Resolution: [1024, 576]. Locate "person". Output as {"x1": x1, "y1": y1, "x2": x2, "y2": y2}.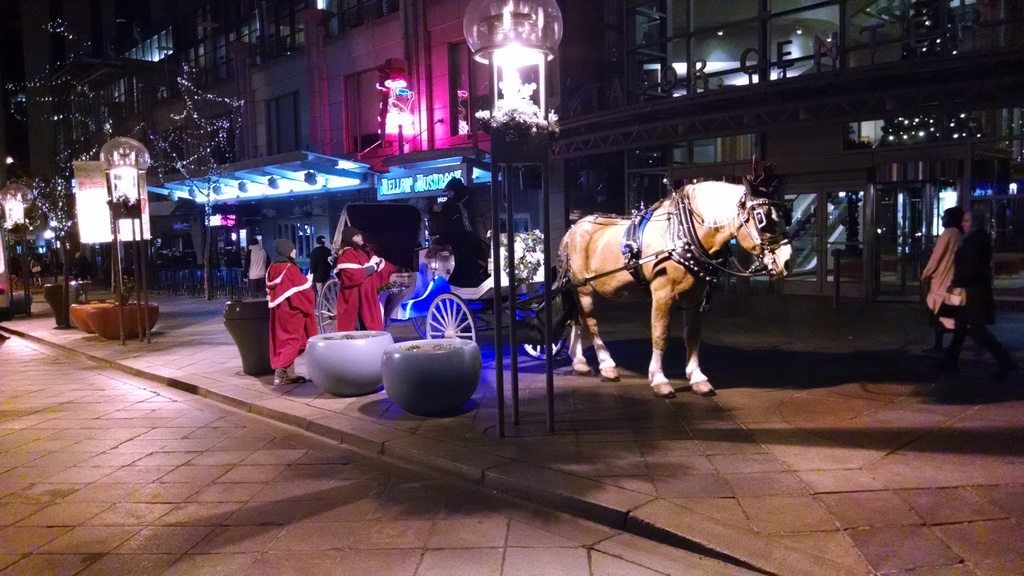
{"x1": 950, "y1": 220, "x2": 1001, "y2": 356}.
